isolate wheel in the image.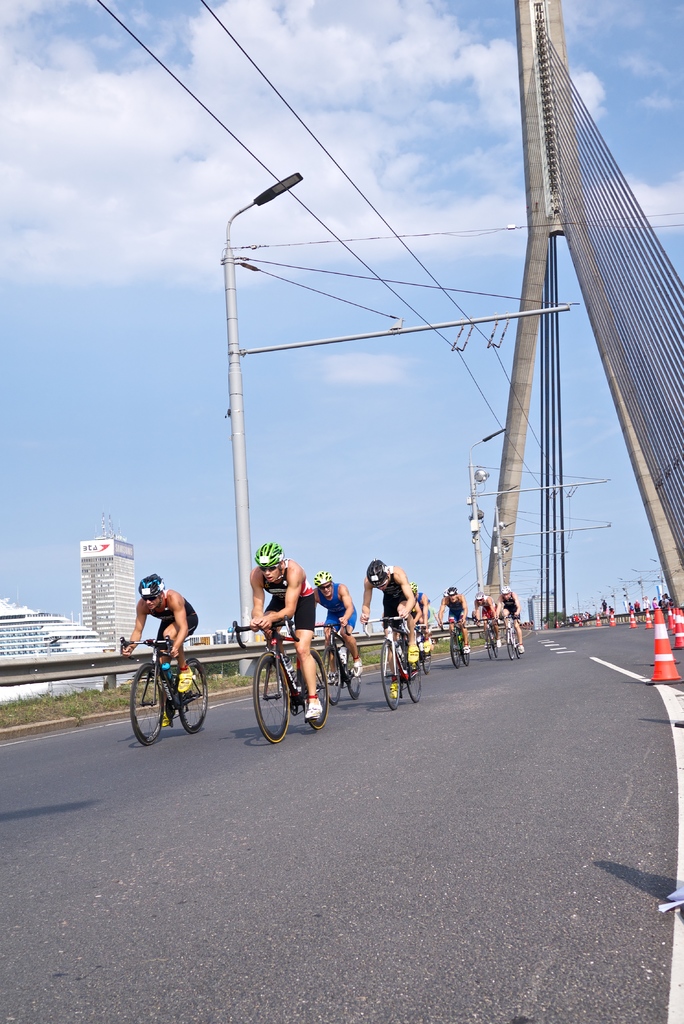
Isolated region: locate(450, 632, 460, 665).
